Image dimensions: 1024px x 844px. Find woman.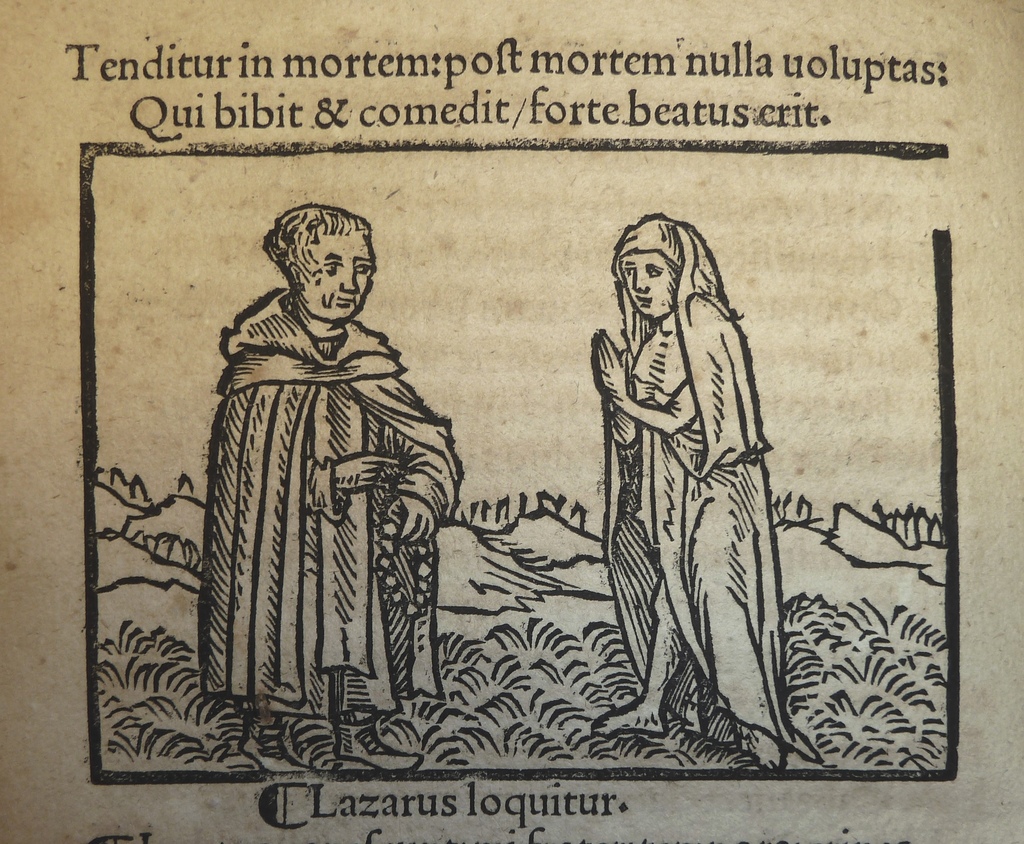
rect(592, 219, 810, 773).
